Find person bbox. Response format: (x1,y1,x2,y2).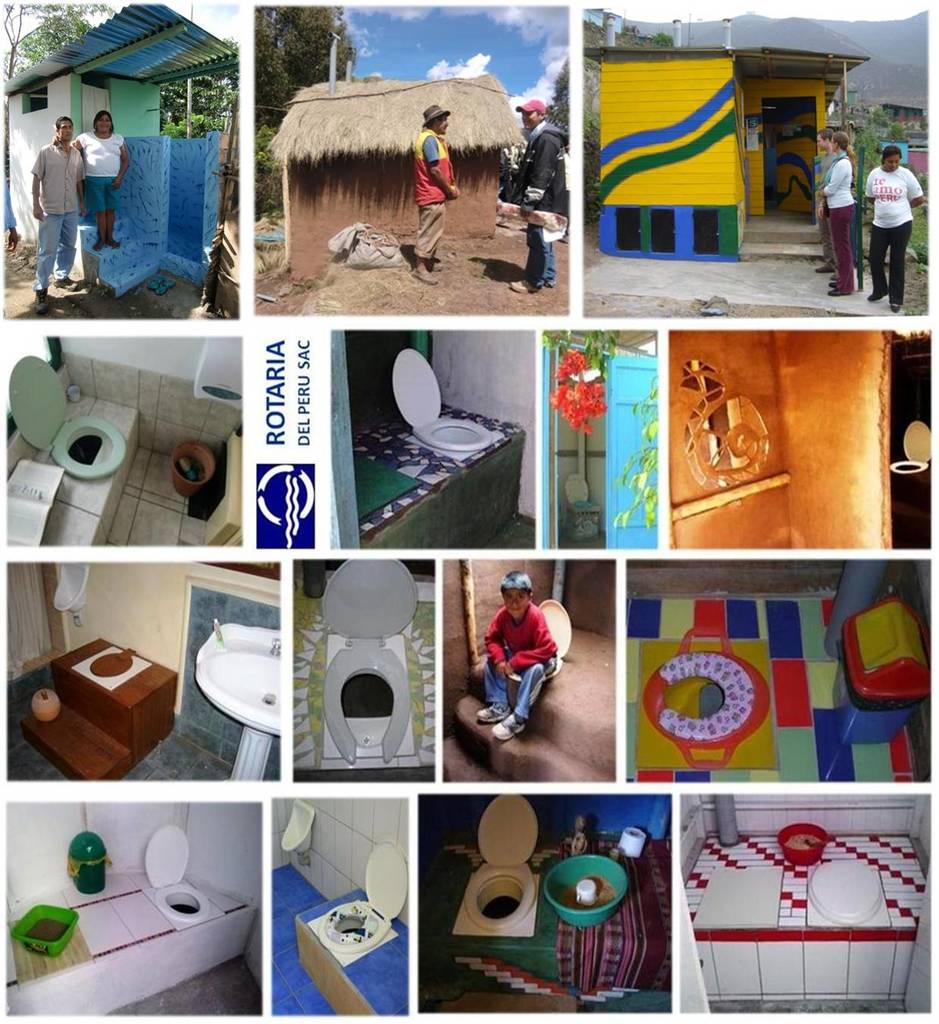
(862,146,925,320).
